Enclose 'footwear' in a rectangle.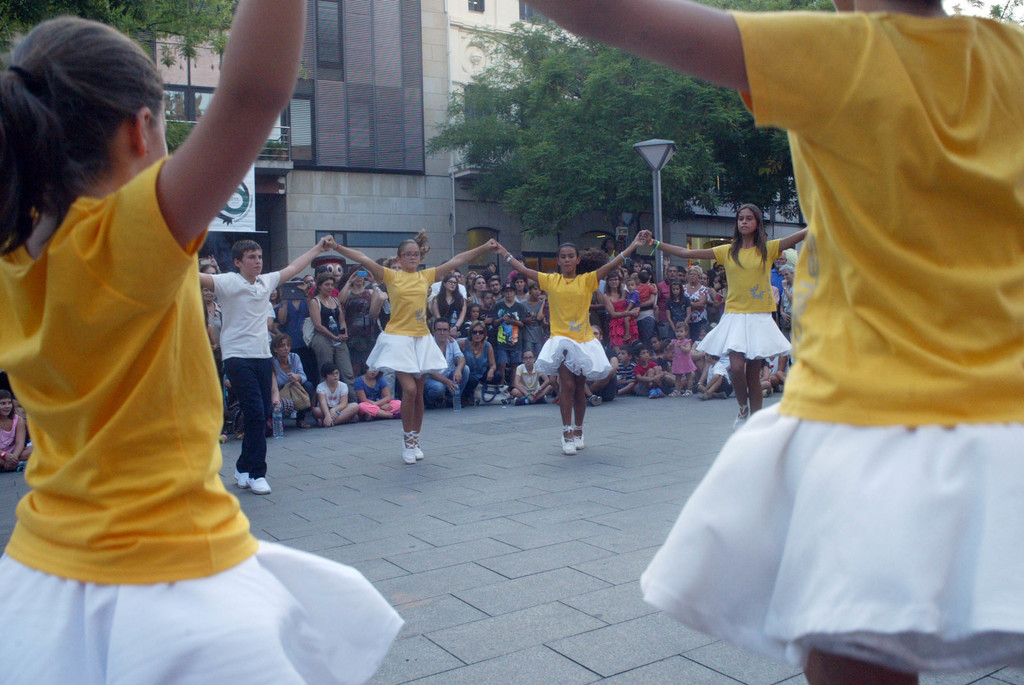
{"x1": 236, "y1": 467, "x2": 250, "y2": 490}.
